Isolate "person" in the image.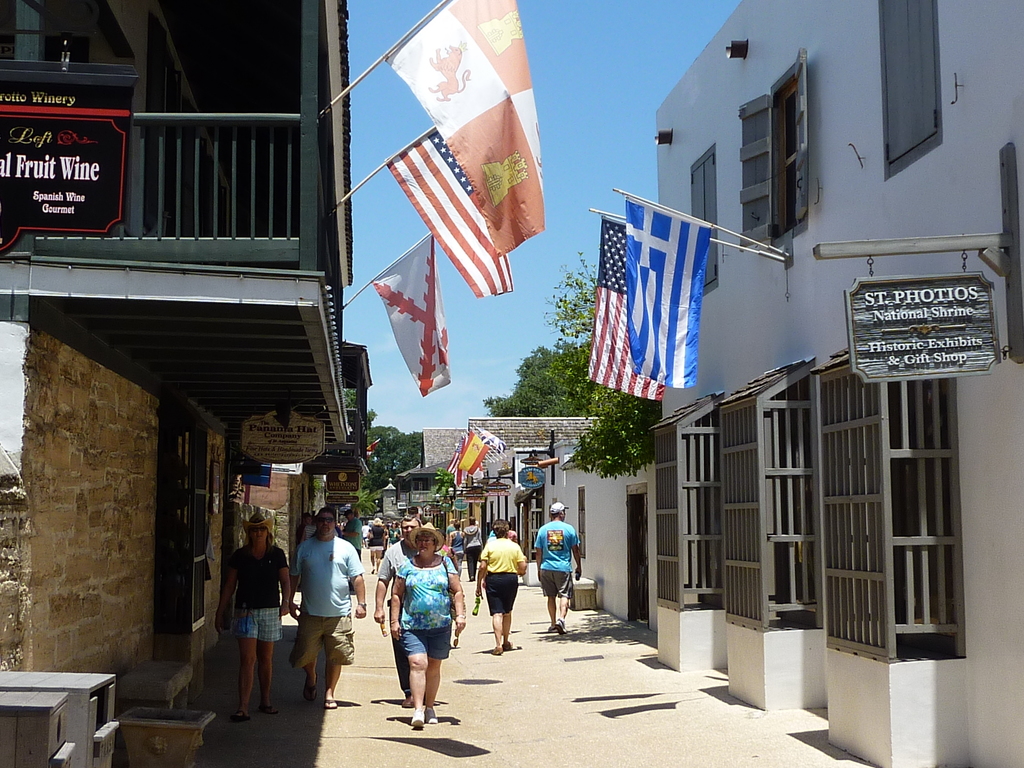
Isolated region: 474:518:529:658.
